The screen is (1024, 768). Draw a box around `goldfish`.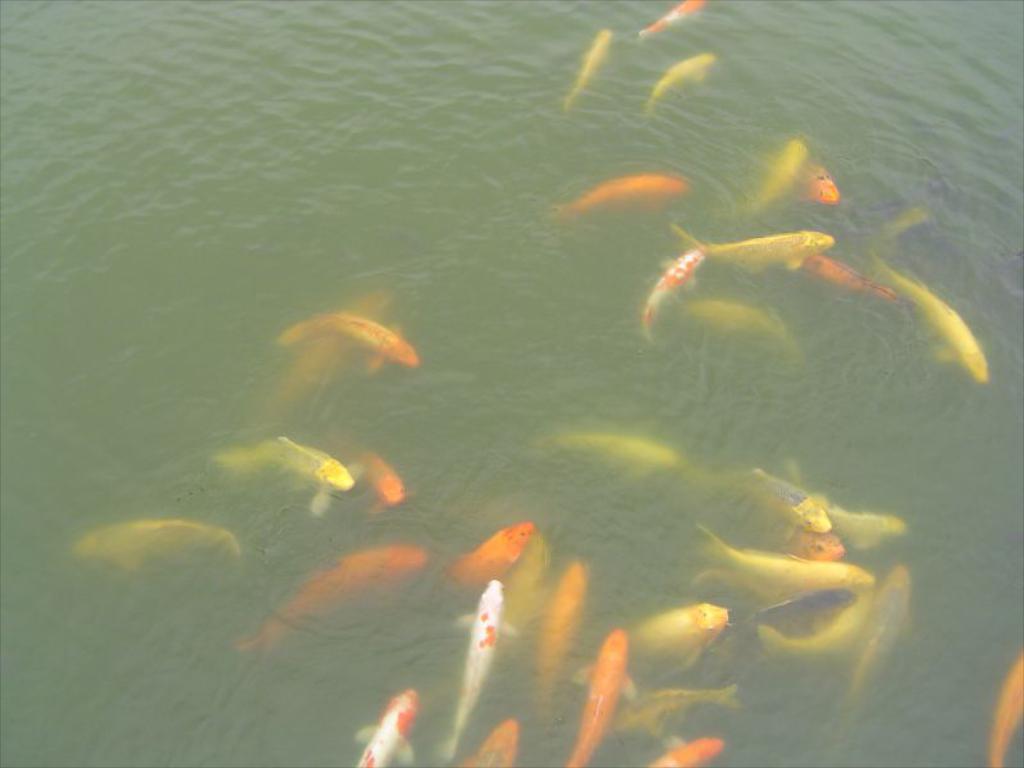
bbox=(805, 164, 844, 205).
